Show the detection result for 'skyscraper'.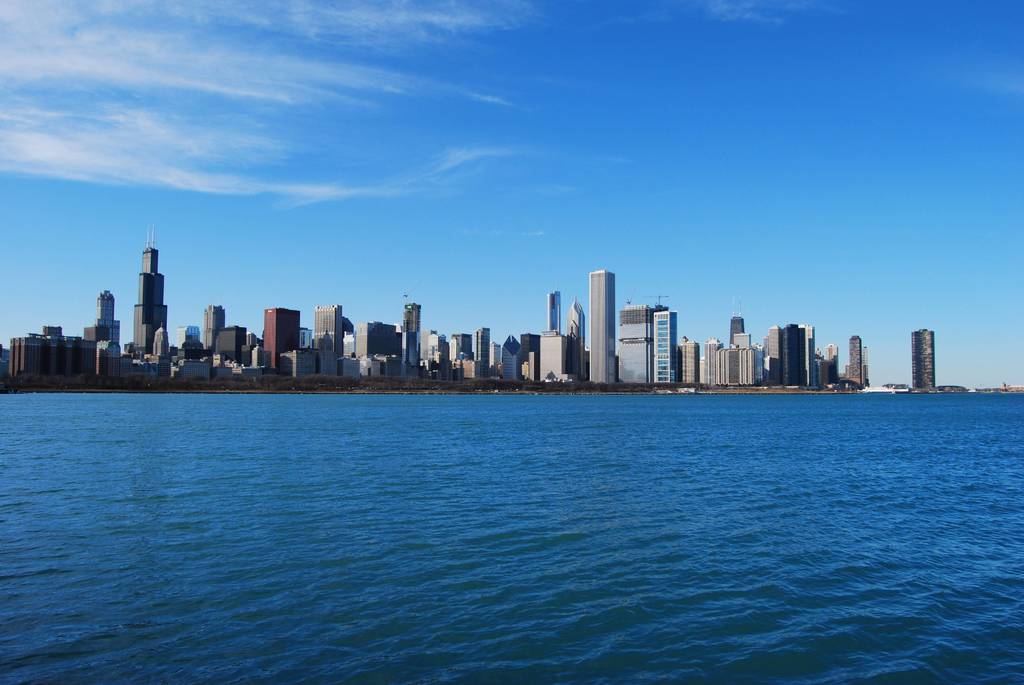
x1=10, y1=322, x2=95, y2=375.
